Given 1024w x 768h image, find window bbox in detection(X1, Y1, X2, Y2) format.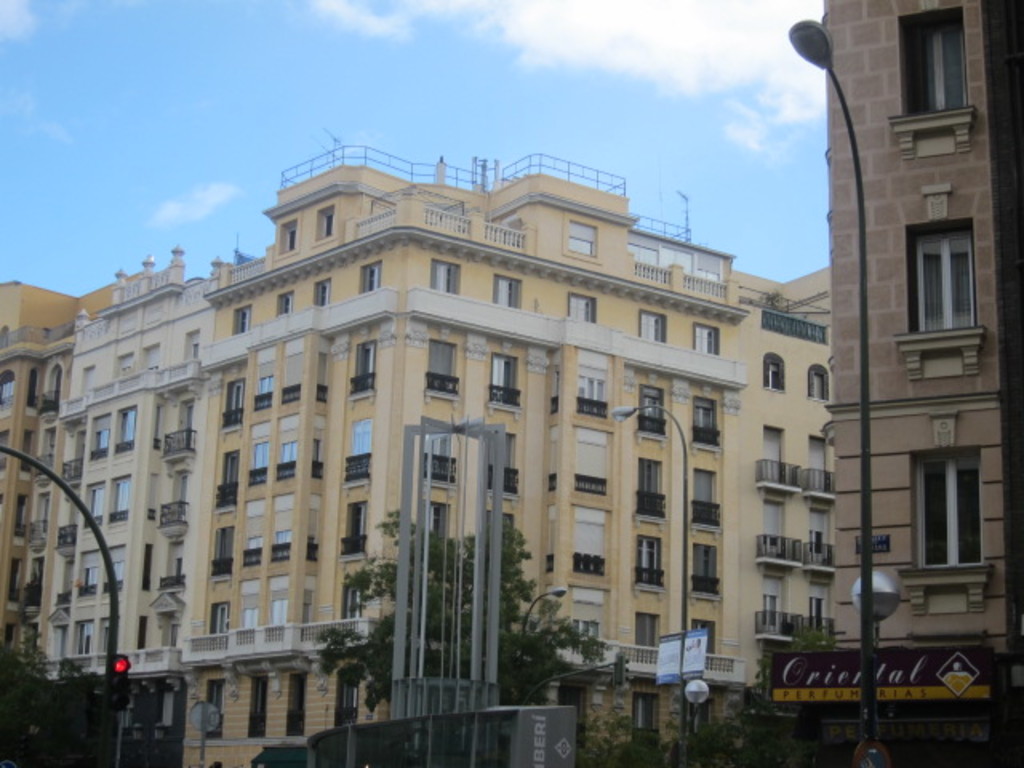
detection(179, 398, 195, 445).
